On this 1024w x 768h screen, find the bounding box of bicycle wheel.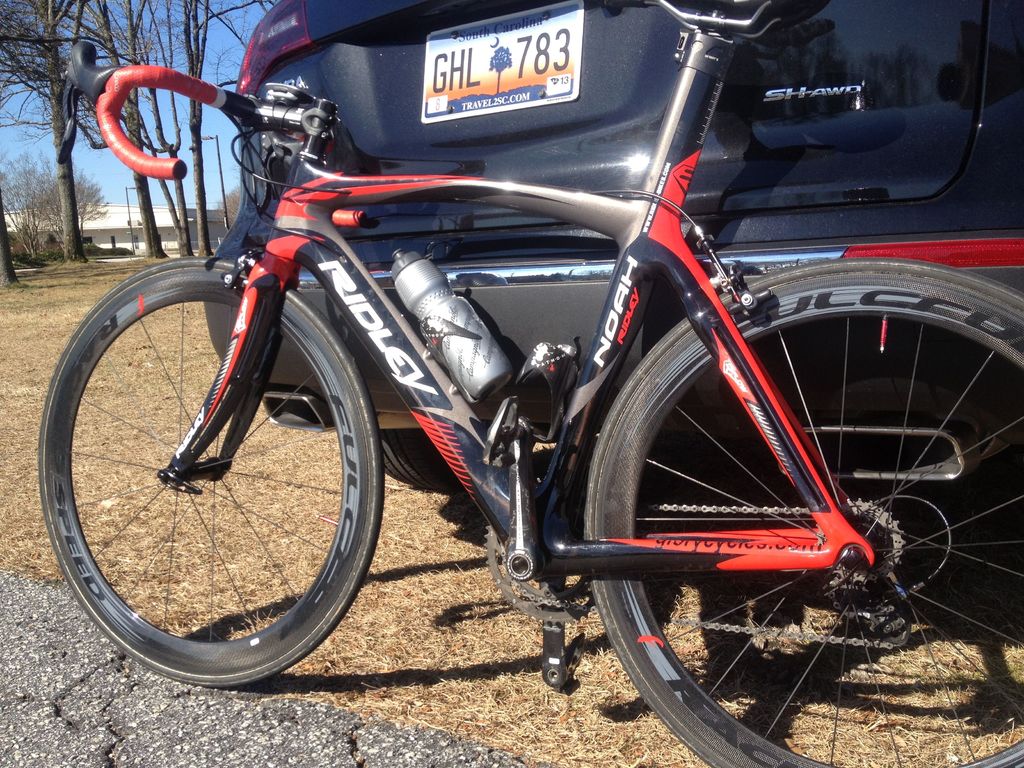
Bounding box: x1=38, y1=254, x2=386, y2=693.
